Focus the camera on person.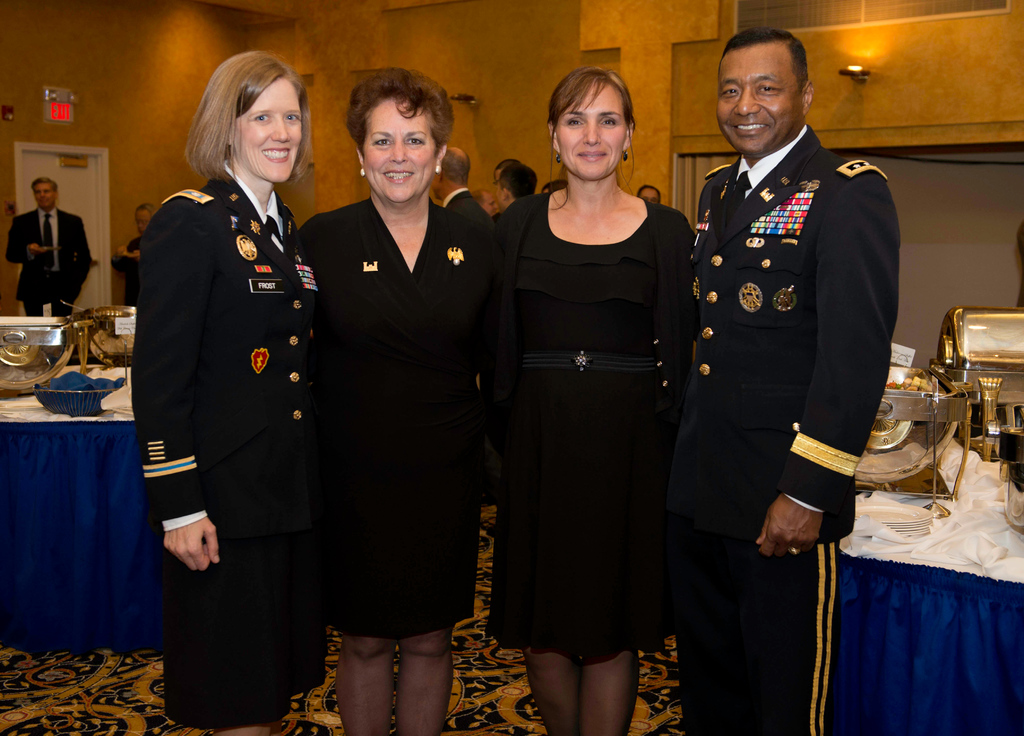
Focus region: rect(640, 181, 666, 210).
